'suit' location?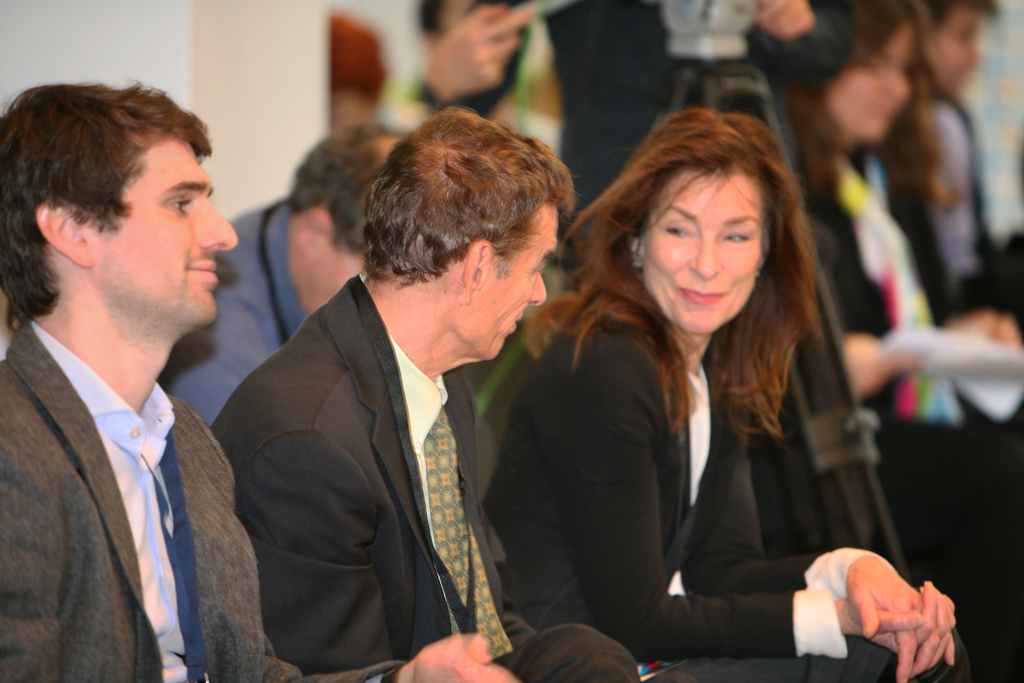
region(162, 197, 307, 415)
